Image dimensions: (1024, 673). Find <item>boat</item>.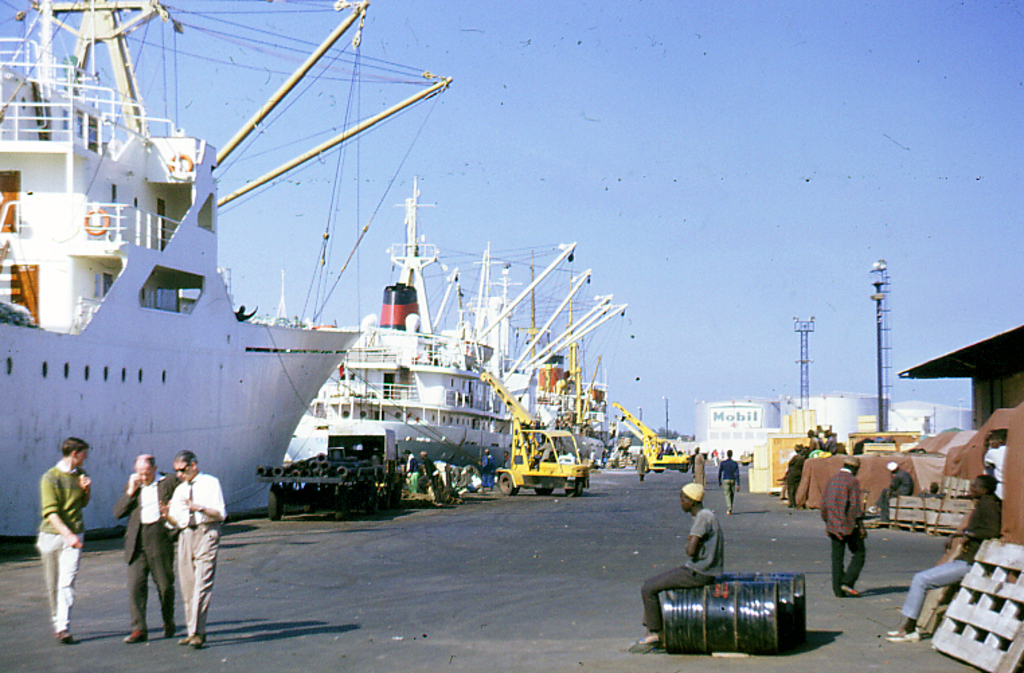
bbox=[0, 0, 458, 539].
